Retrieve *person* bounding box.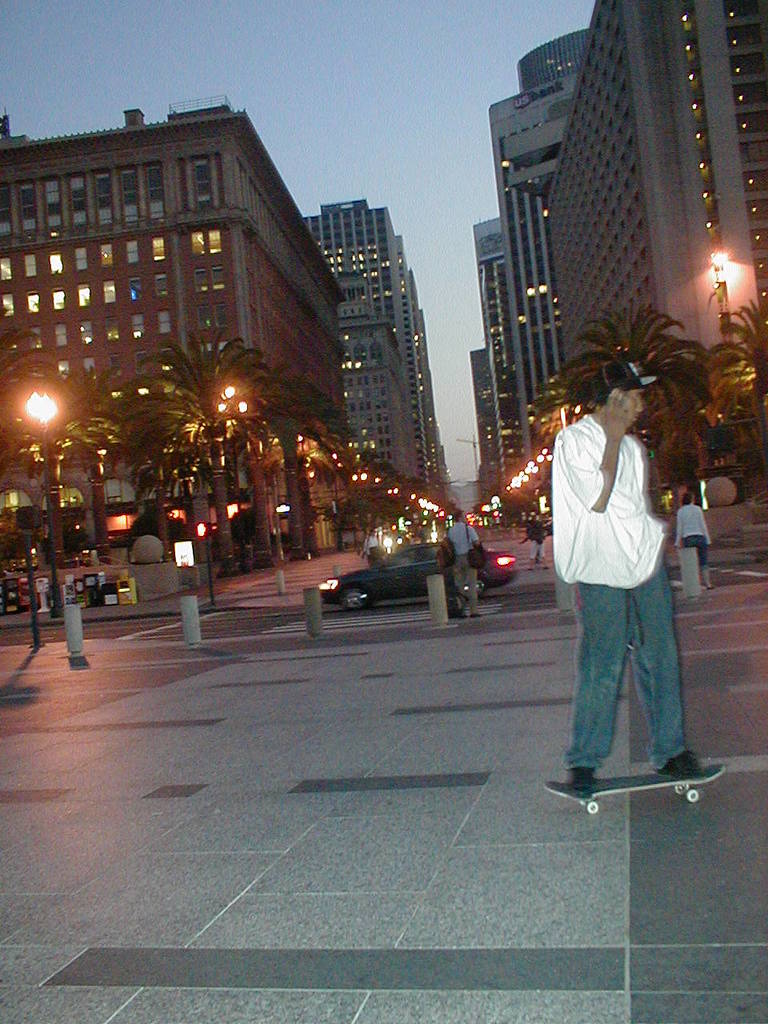
Bounding box: <bbox>672, 491, 713, 588</bbox>.
